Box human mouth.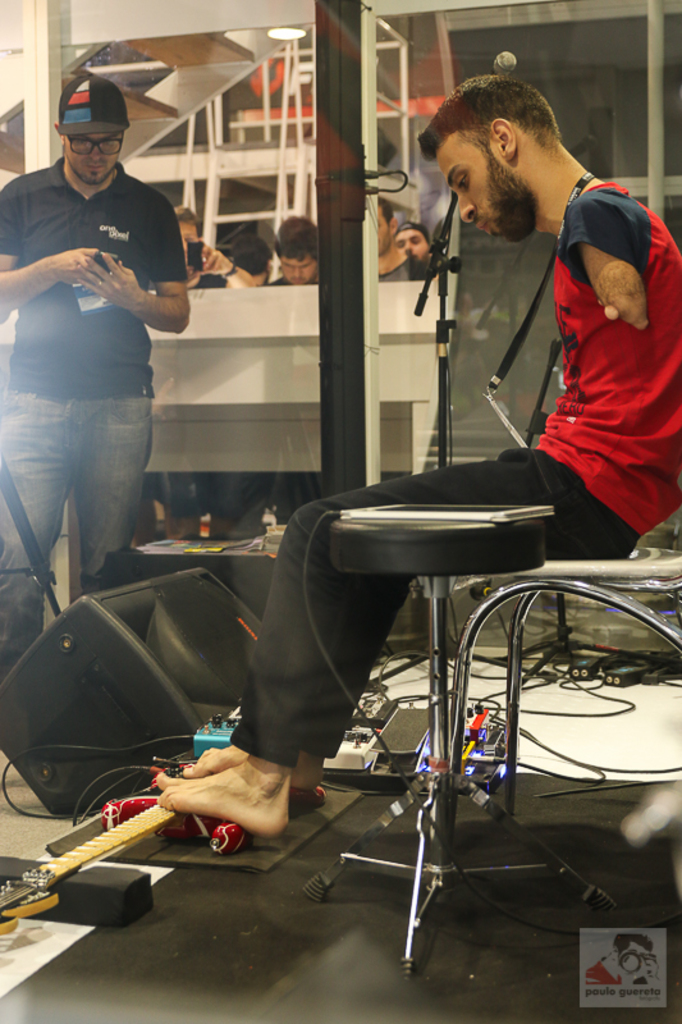
pyautogui.locateOnScreen(83, 157, 111, 173).
